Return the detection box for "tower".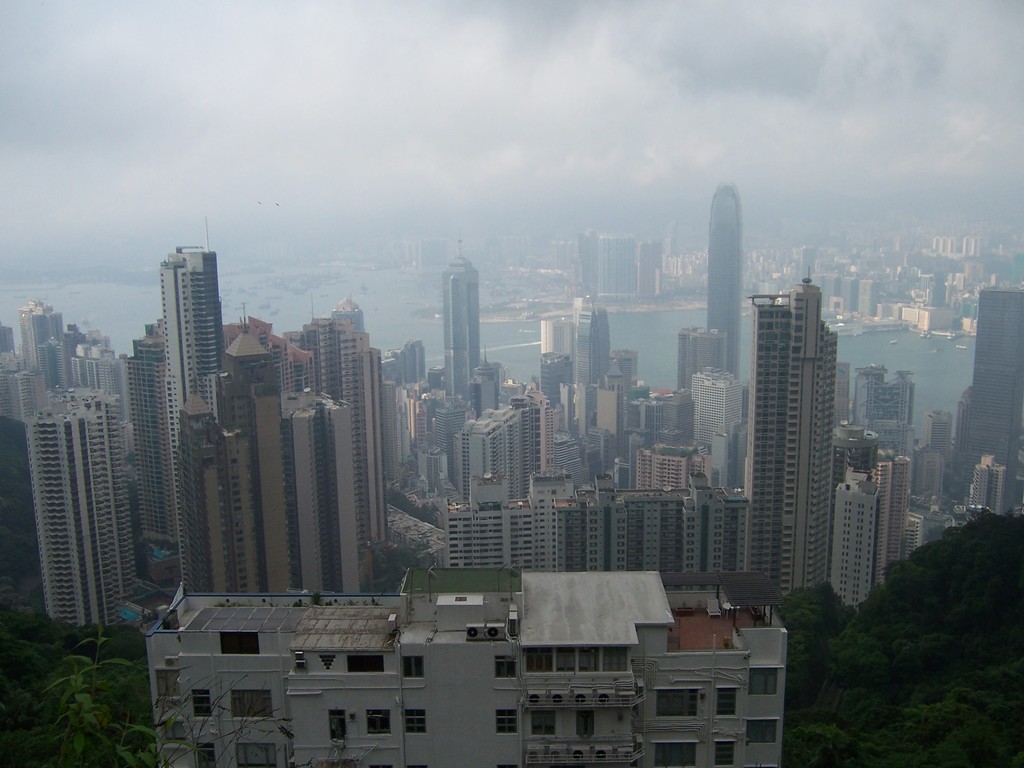
l=857, t=214, r=1021, b=326.
